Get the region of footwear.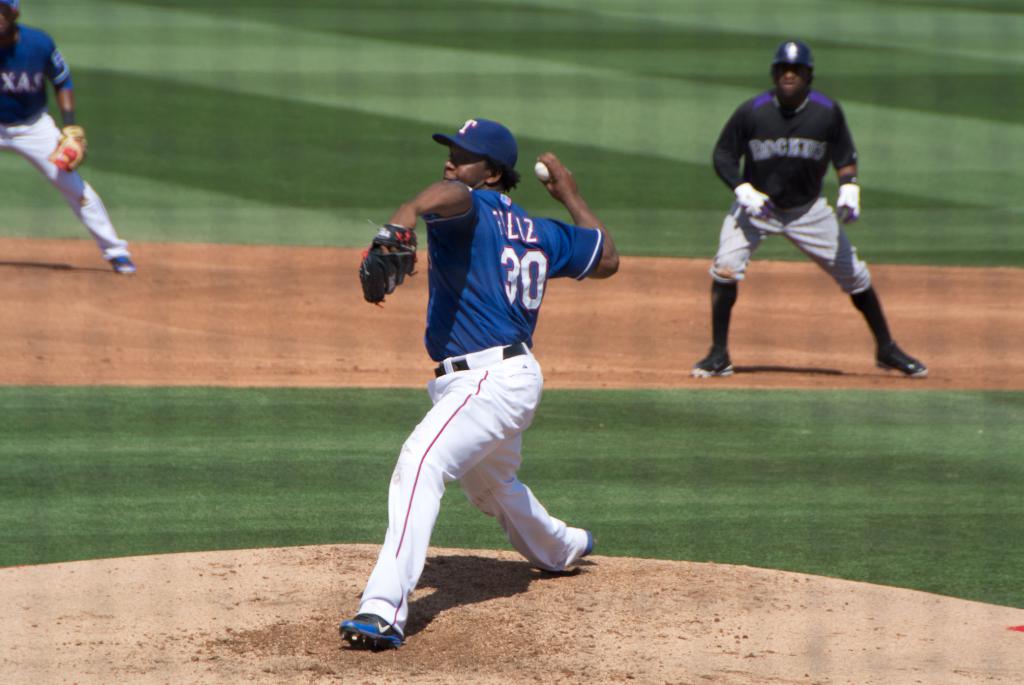
[x1=107, y1=251, x2=139, y2=276].
